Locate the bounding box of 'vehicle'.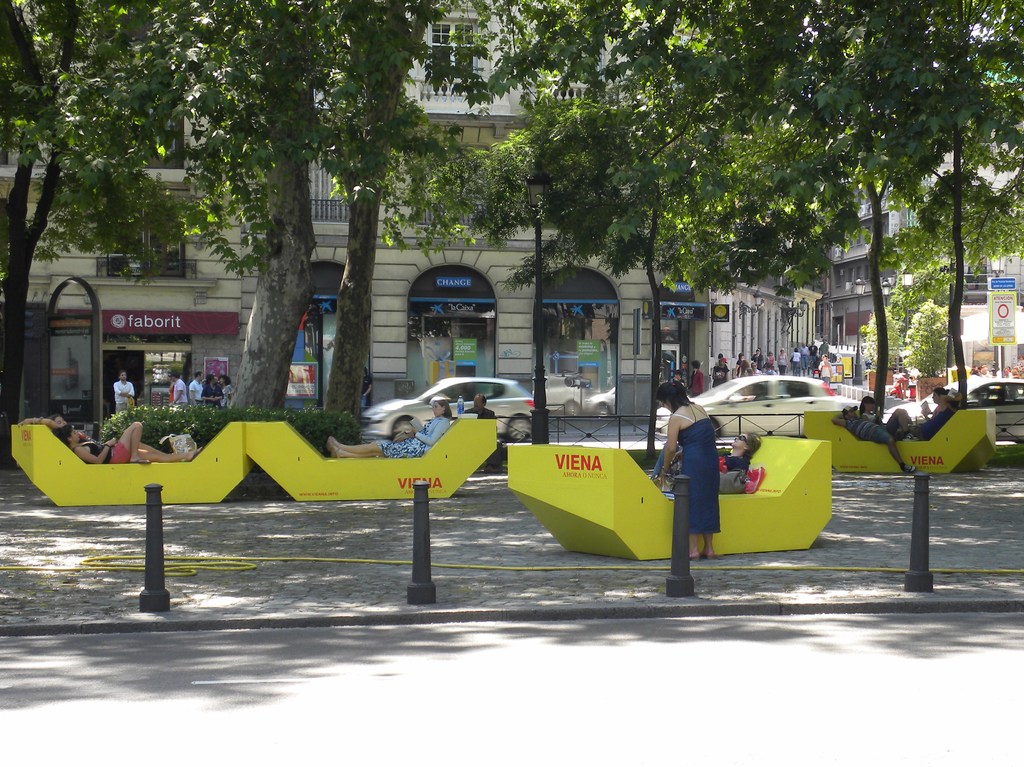
Bounding box: 663 373 869 472.
